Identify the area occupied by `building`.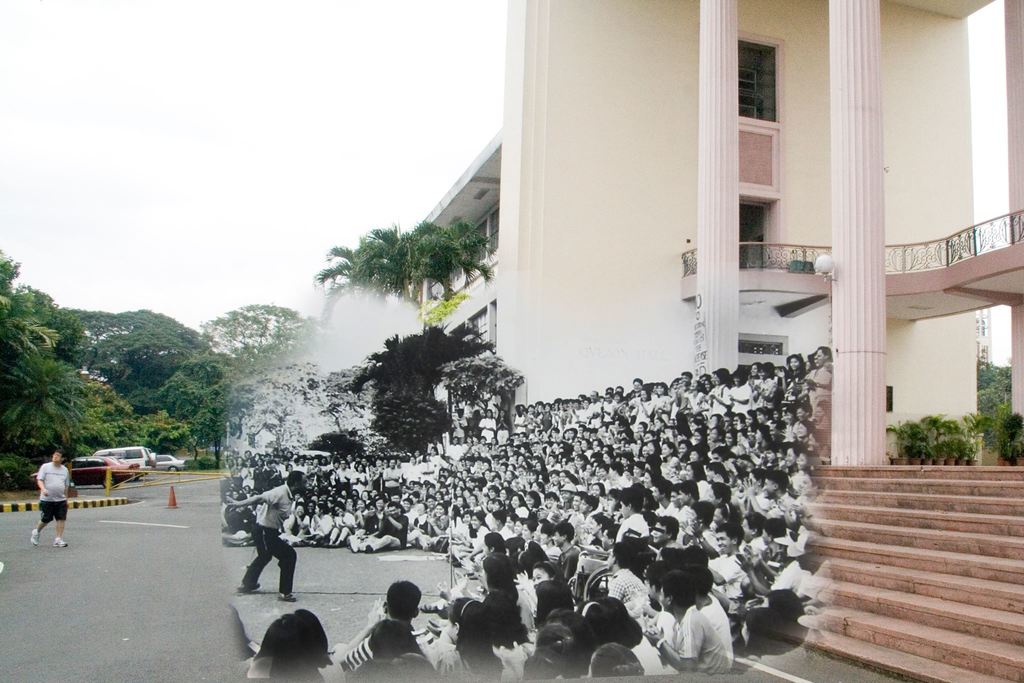
Area: 403:0:1023:682.
